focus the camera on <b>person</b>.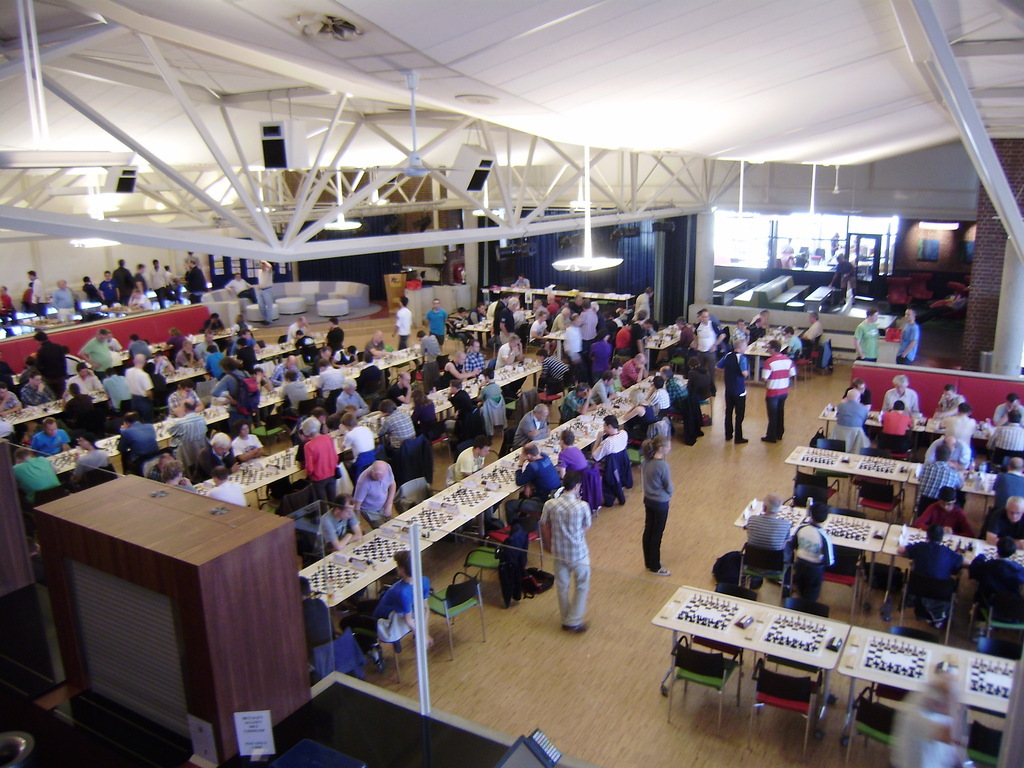
Focus region: bbox=[102, 272, 125, 311].
